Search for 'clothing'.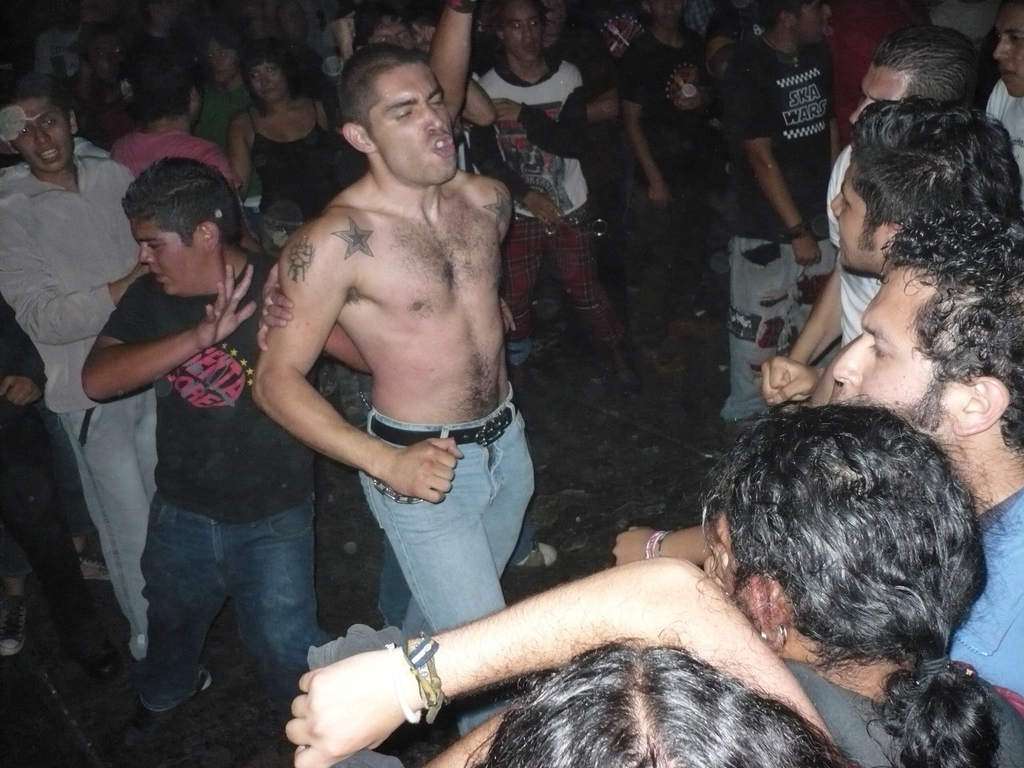
Found at [x1=232, y1=114, x2=344, y2=186].
